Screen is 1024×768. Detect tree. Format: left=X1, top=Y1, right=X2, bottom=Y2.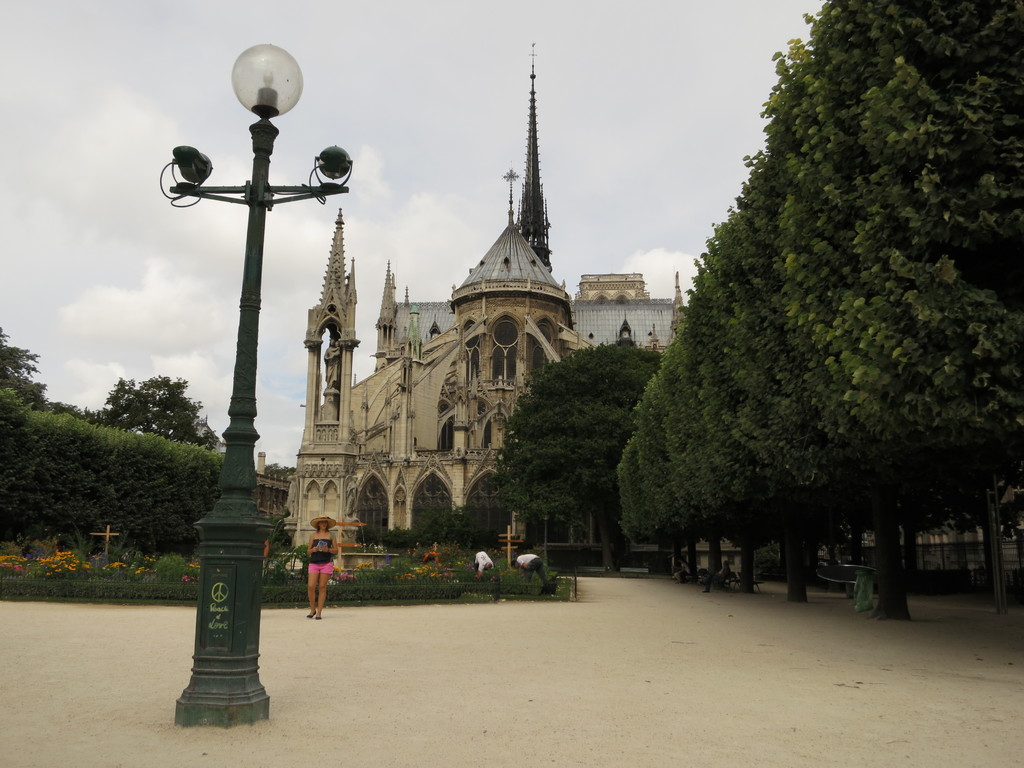
left=494, top=344, right=662, bottom=574.
